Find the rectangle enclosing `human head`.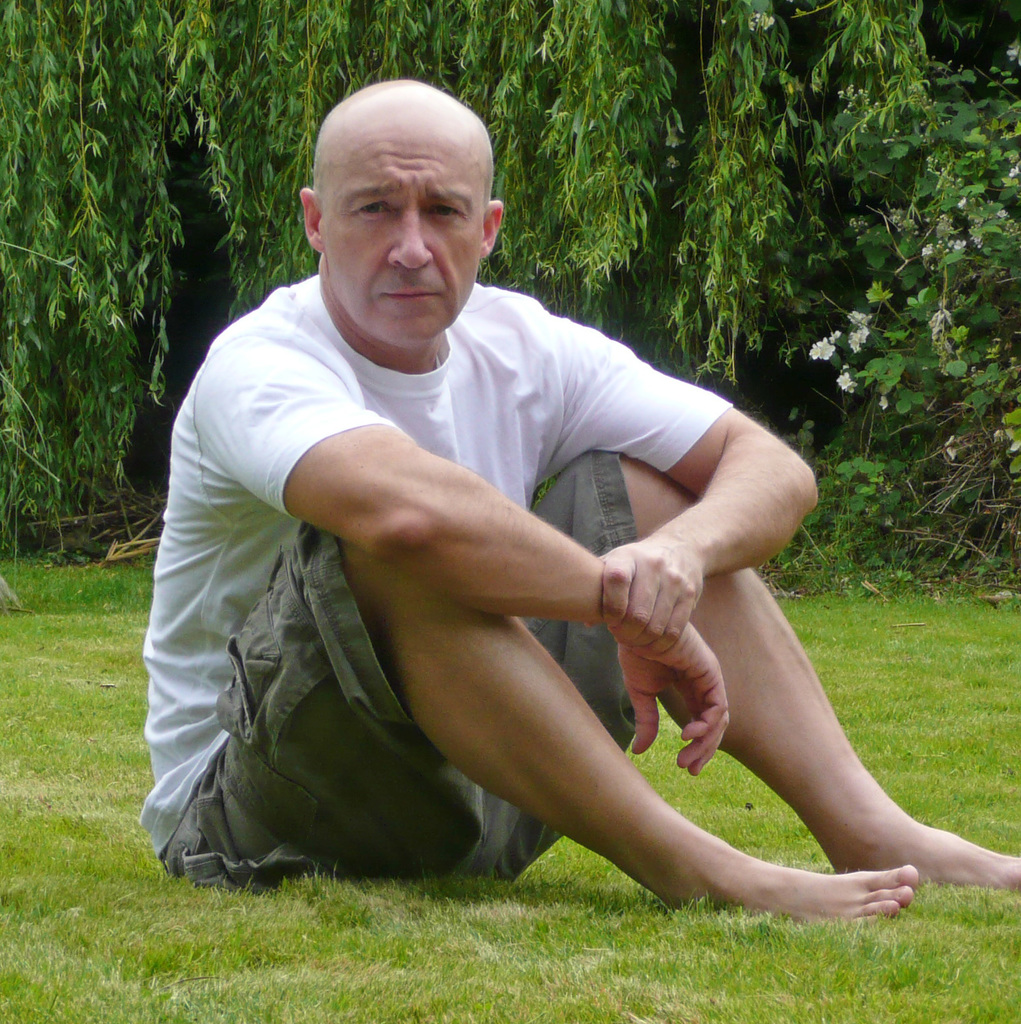
left=296, top=73, right=504, bottom=327.
